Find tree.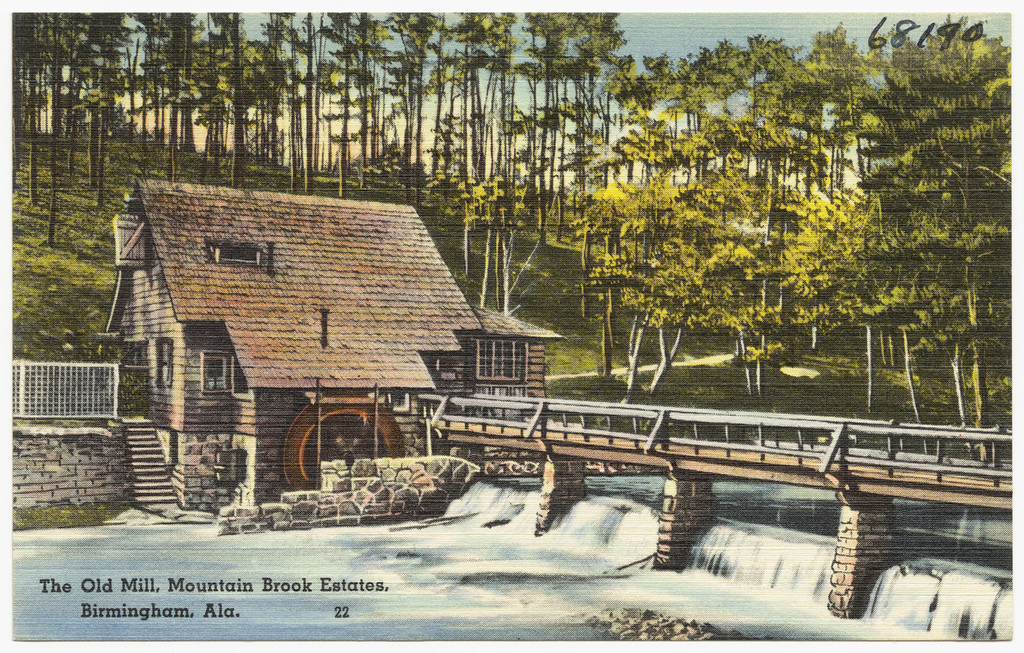
[846, 26, 952, 209].
